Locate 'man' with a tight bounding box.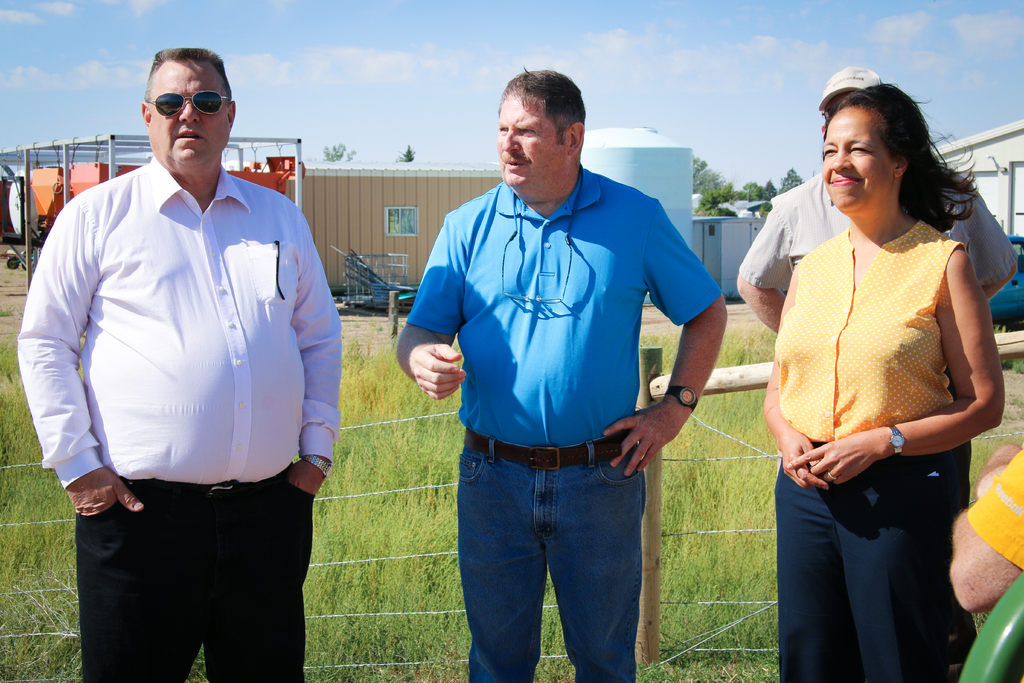
387/60/717/682.
